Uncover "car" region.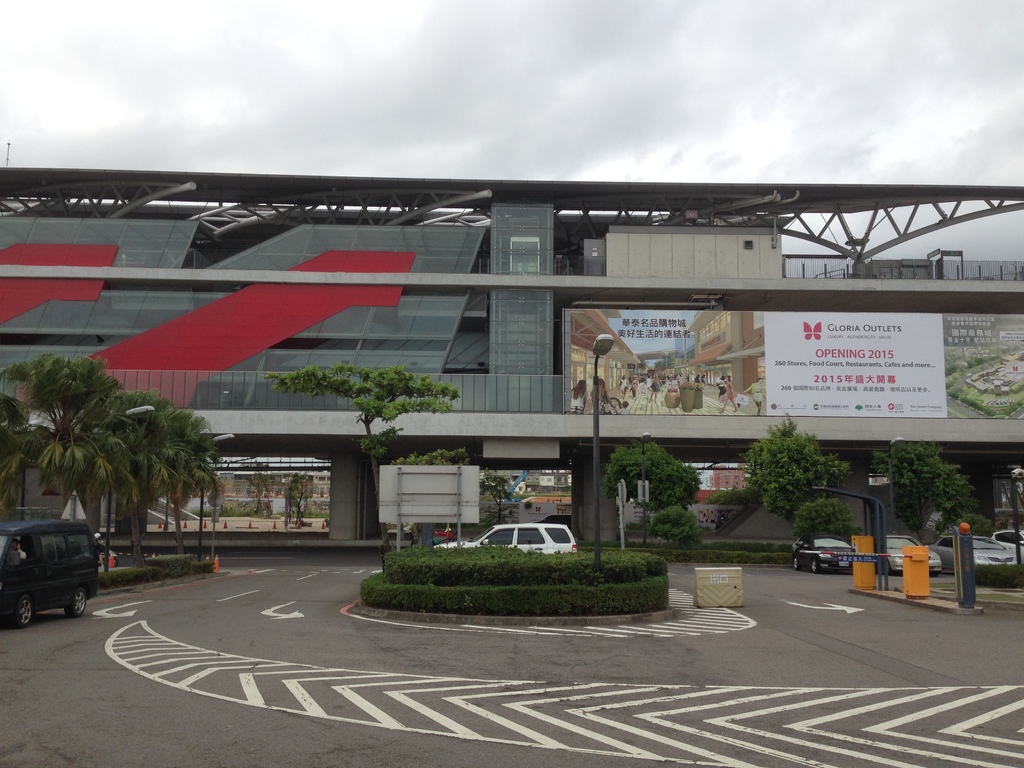
Uncovered: bbox=(932, 533, 1017, 566).
